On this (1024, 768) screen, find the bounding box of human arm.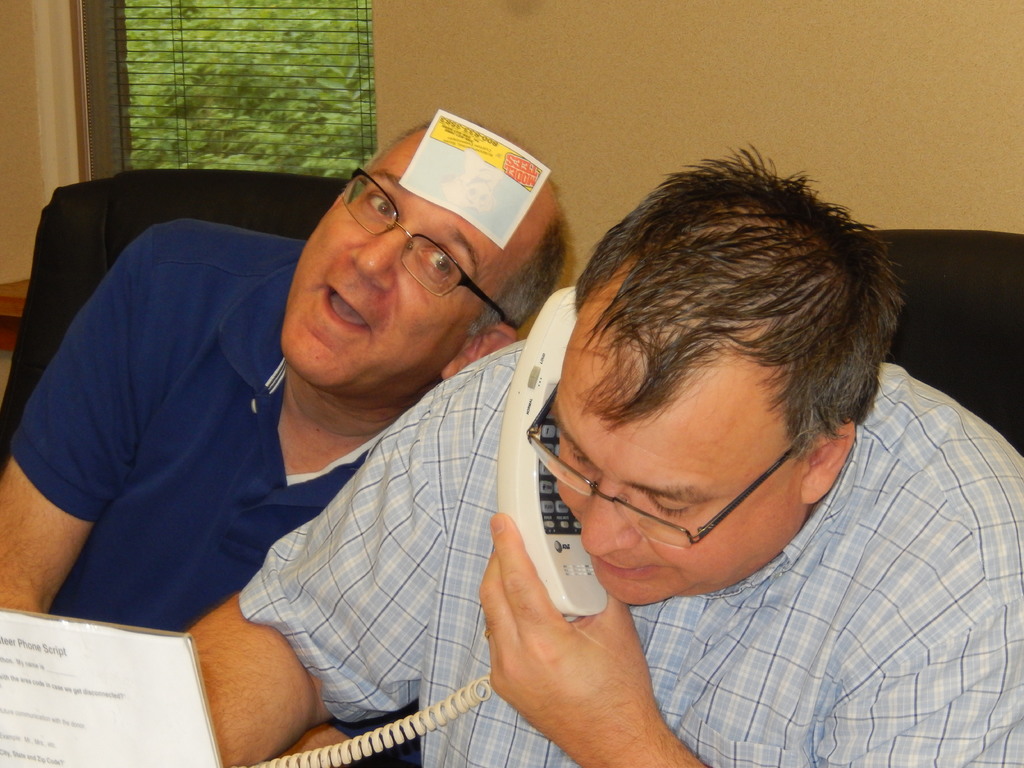
Bounding box: [163,357,467,763].
